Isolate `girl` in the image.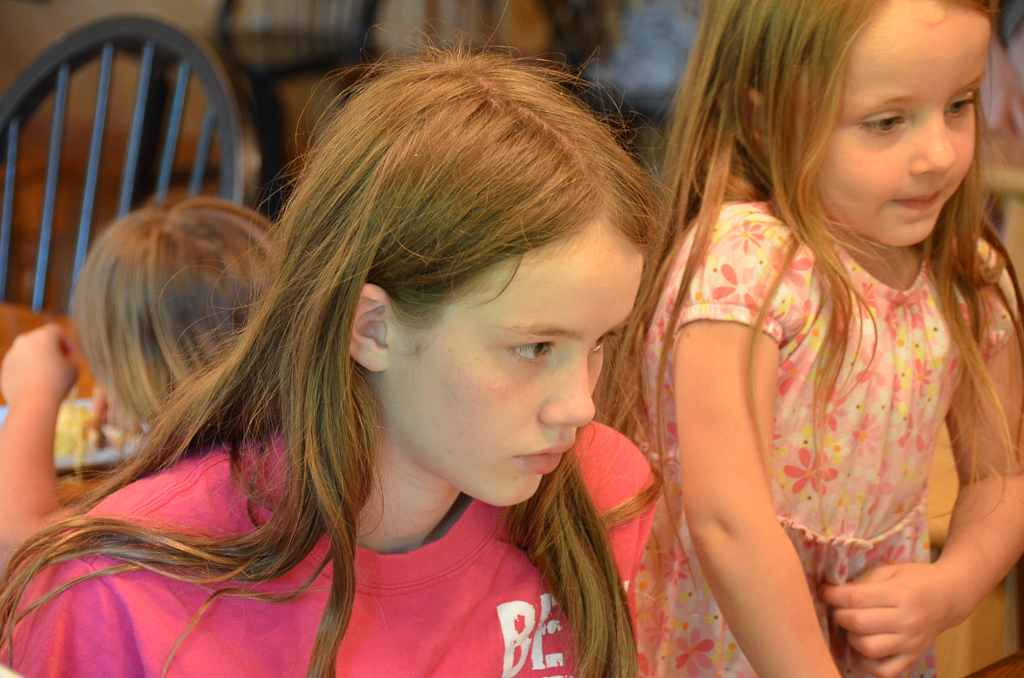
Isolated region: region(595, 0, 1023, 677).
